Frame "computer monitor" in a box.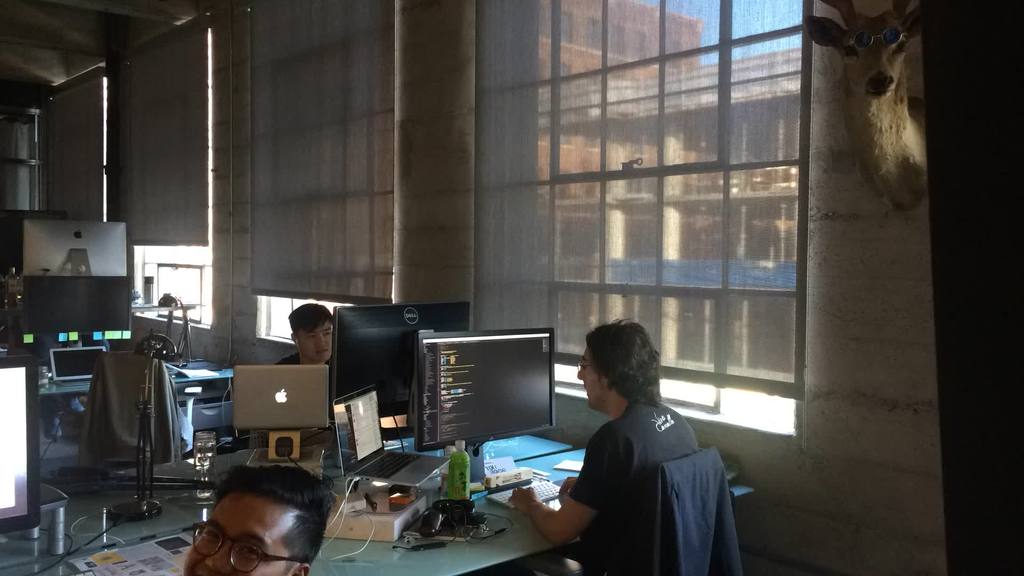
left=227, top=362, right=334, bottom=428.
